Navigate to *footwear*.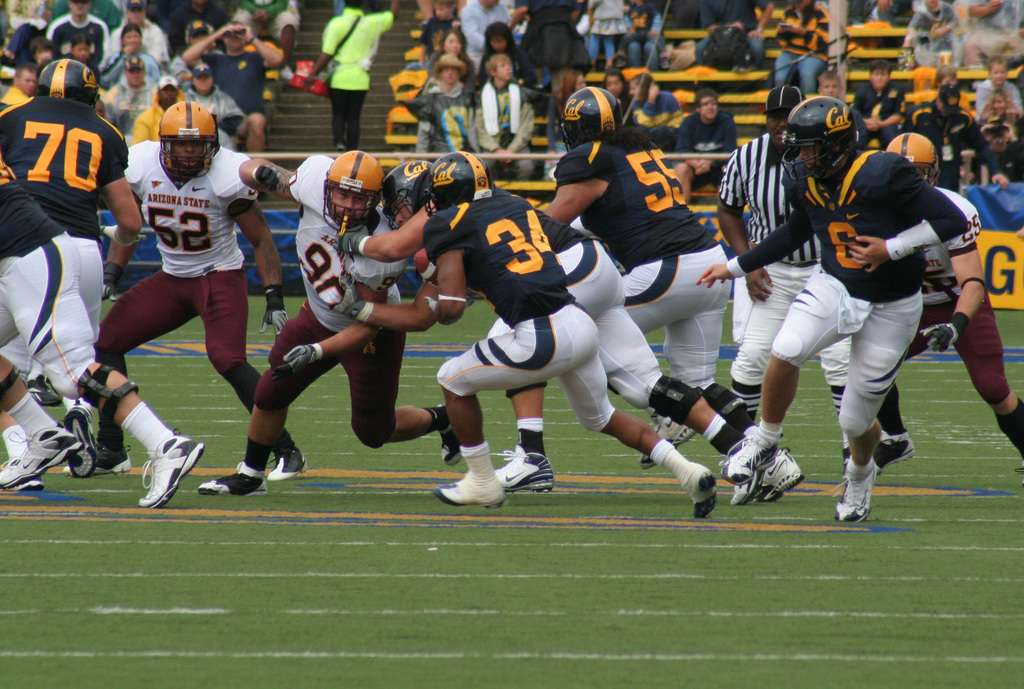
Navigation target: [x1=64, y1=398, x2=98, y2=482].
